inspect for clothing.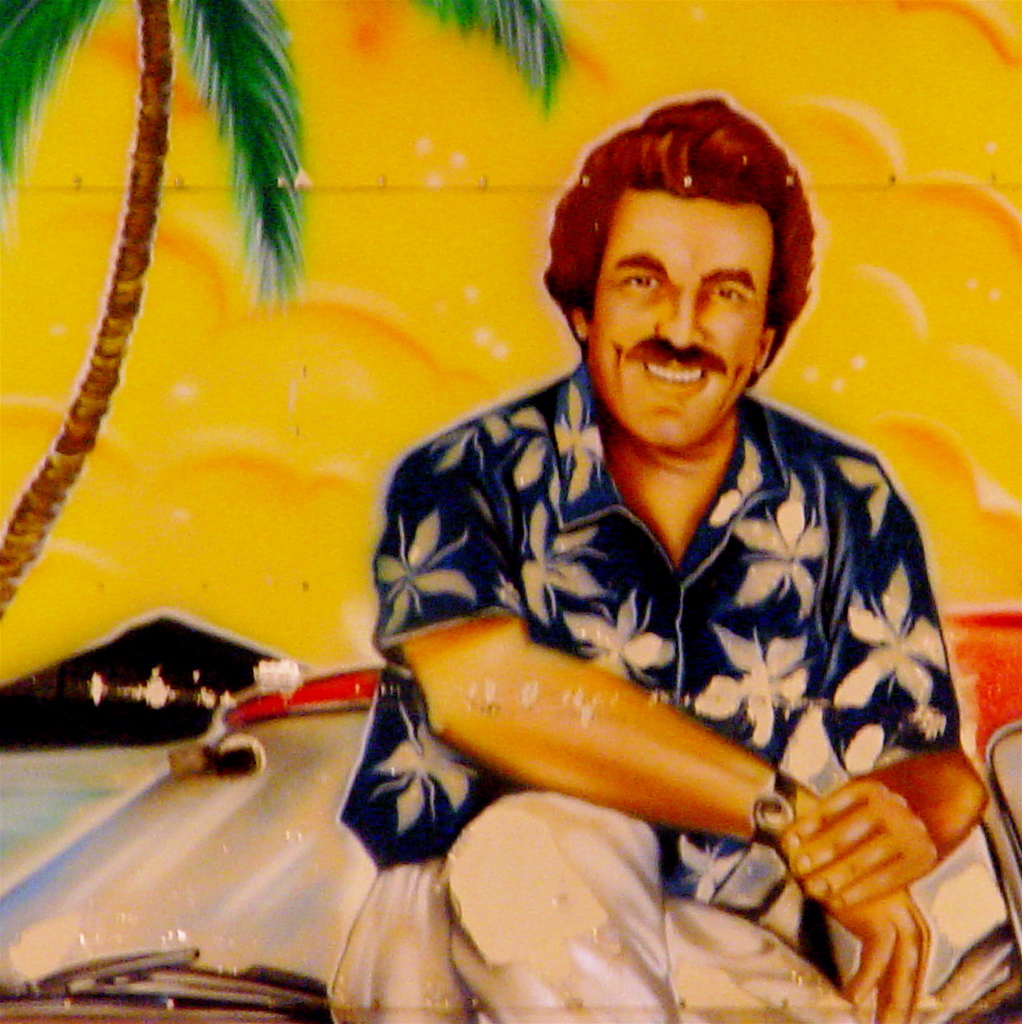
Inspection: 340/361/968/1023.
